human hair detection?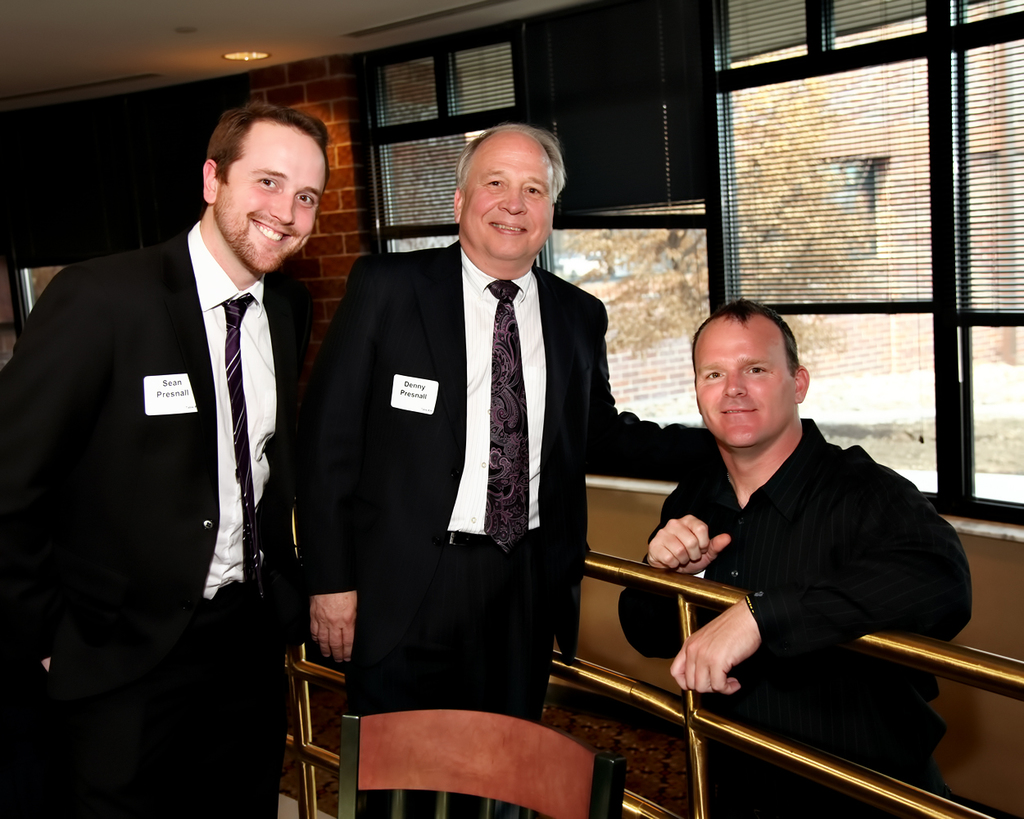
691:300:804:376
